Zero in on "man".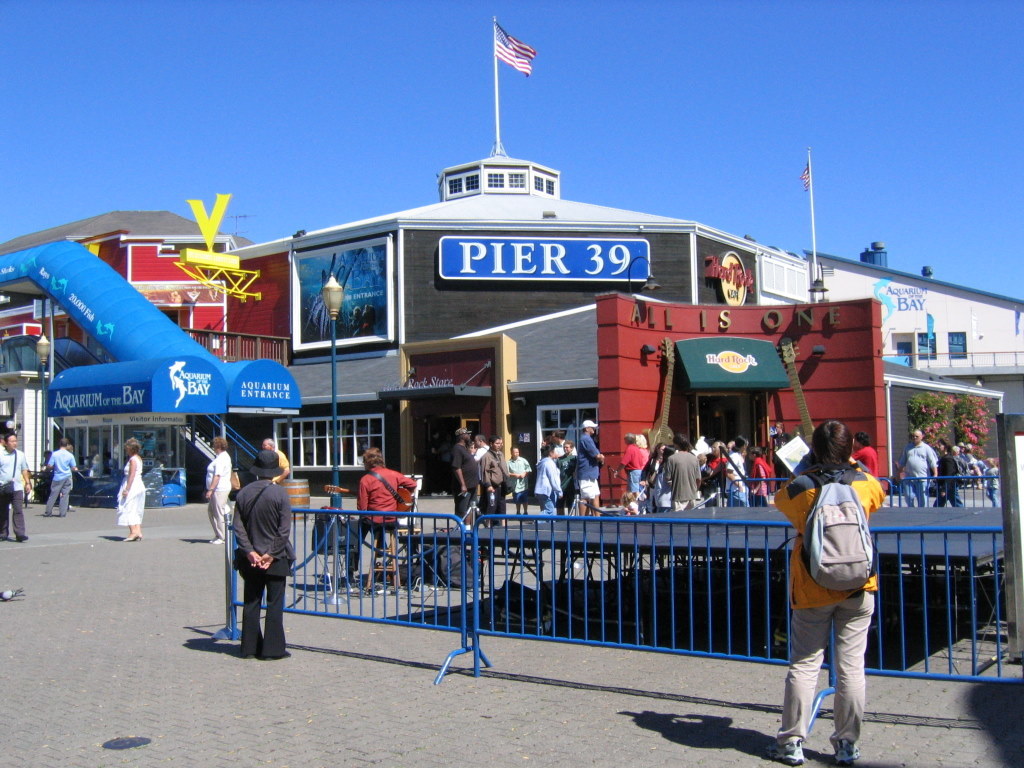
Zeroed in: box(666, 438, 698, 511).
